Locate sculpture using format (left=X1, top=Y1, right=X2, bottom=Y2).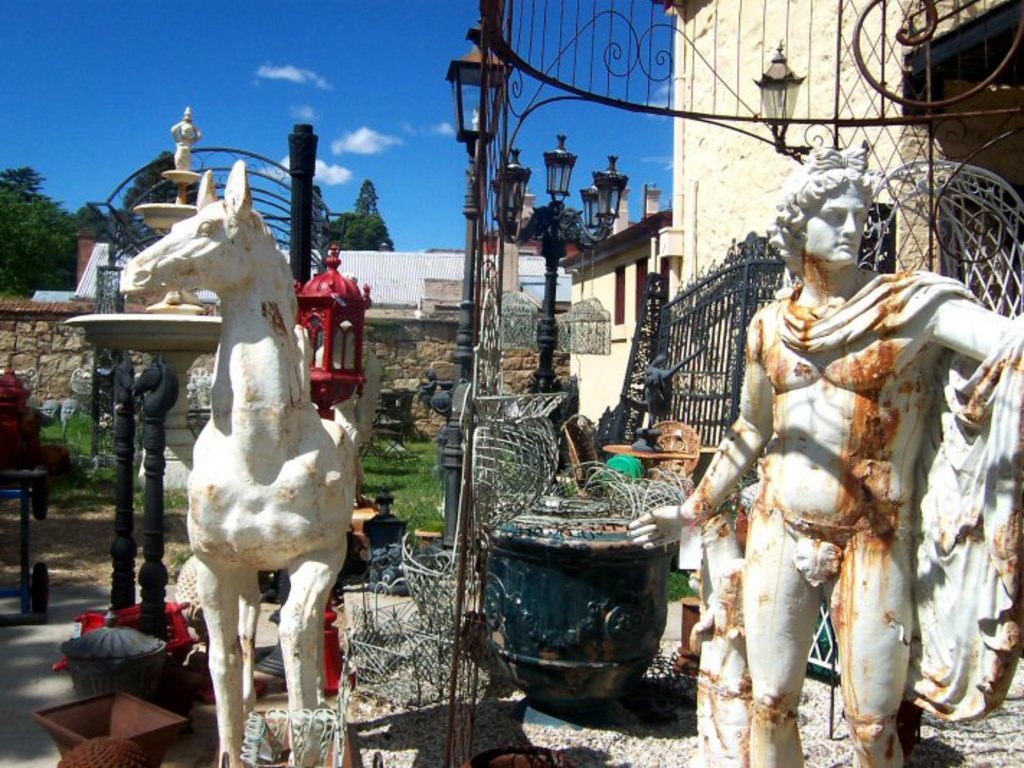
(left=114, top=156, right=364, bottom=767).
